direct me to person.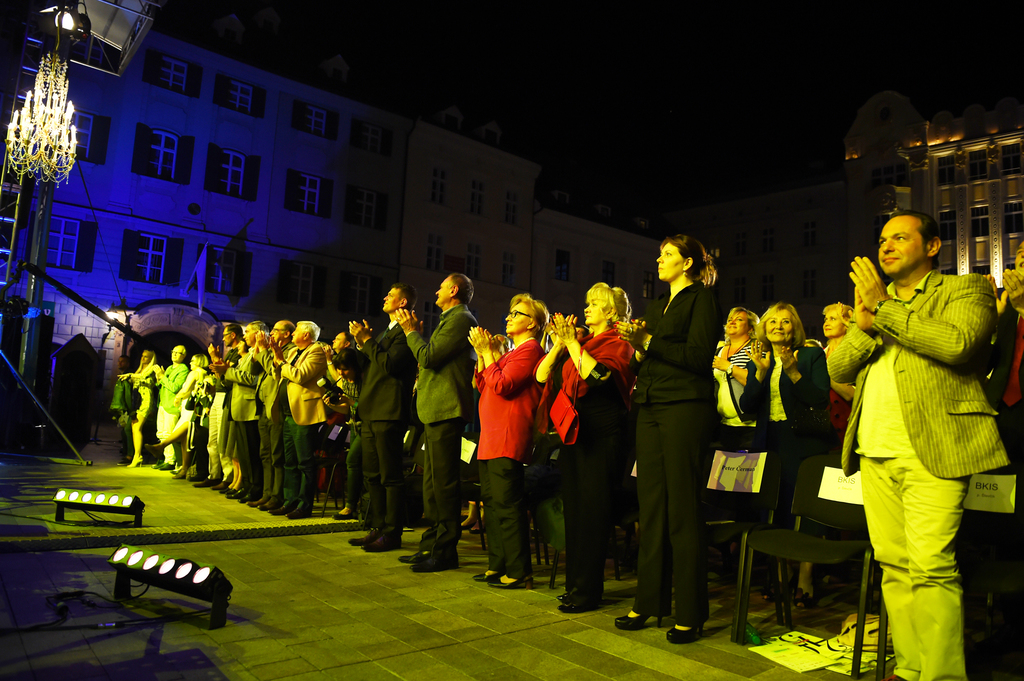
Direction: box=[115, 347, 159, 472].
